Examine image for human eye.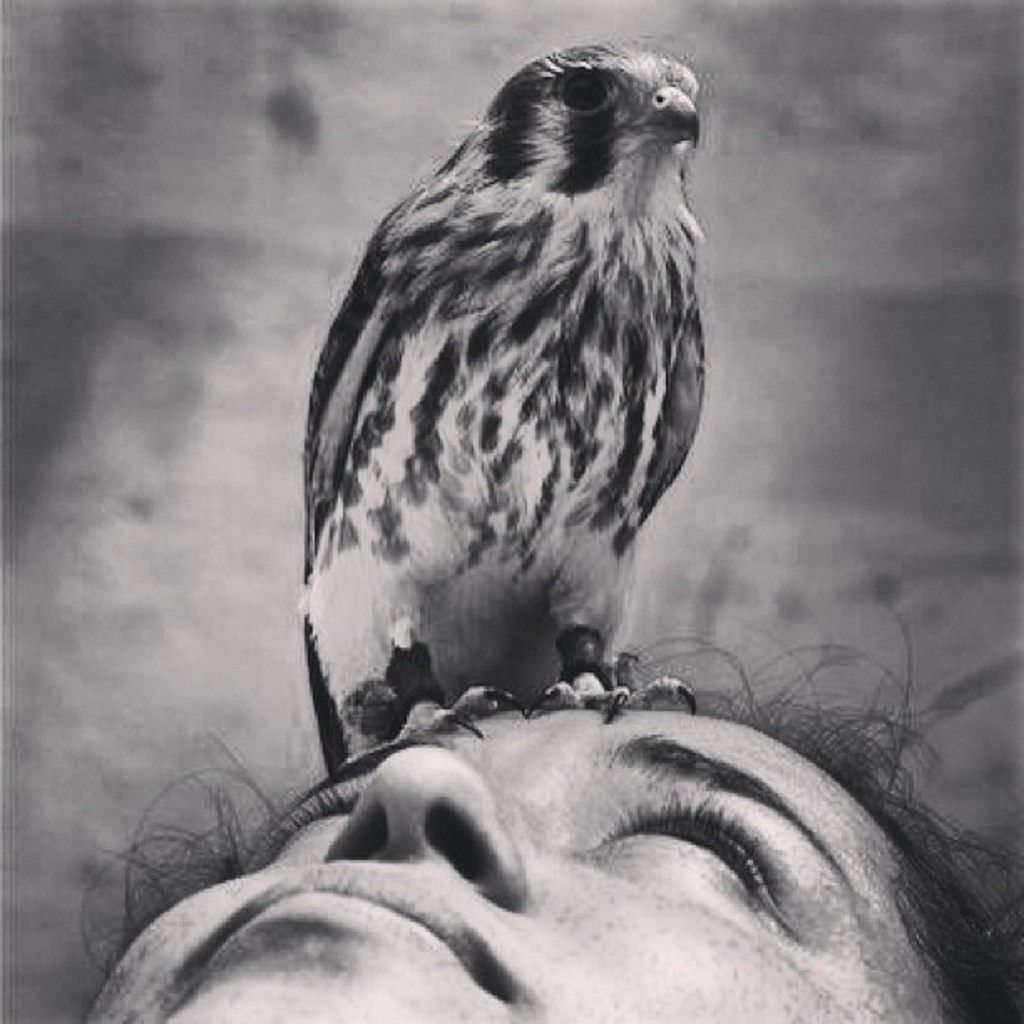
Examination result: (left=256, top=776, right=365, bottom=862).
